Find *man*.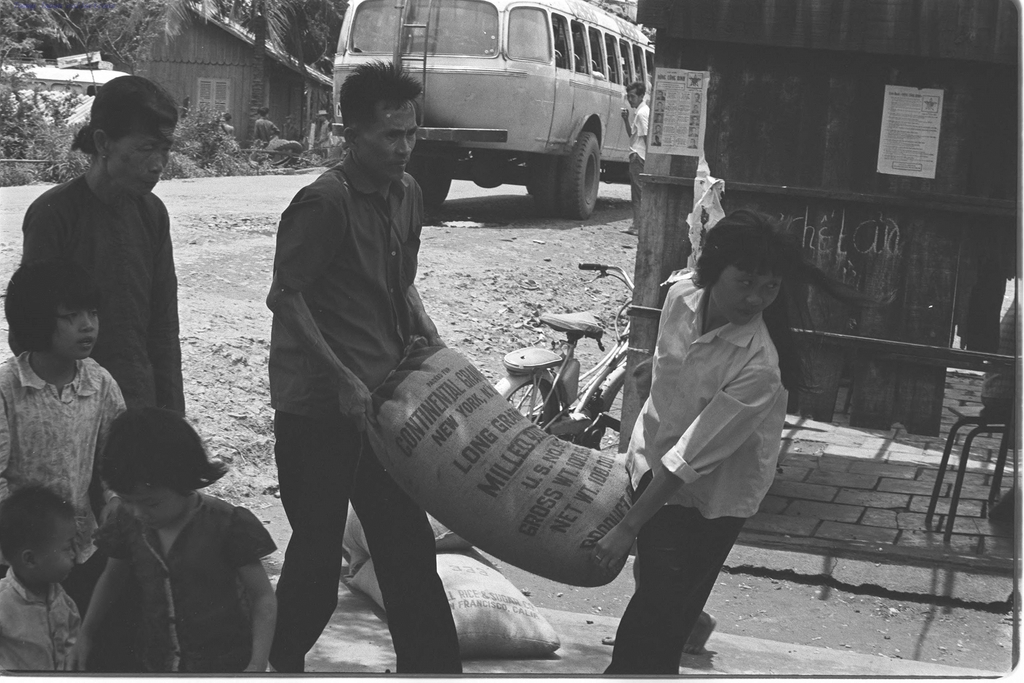
bbox=(317, 112, 333, 157).
